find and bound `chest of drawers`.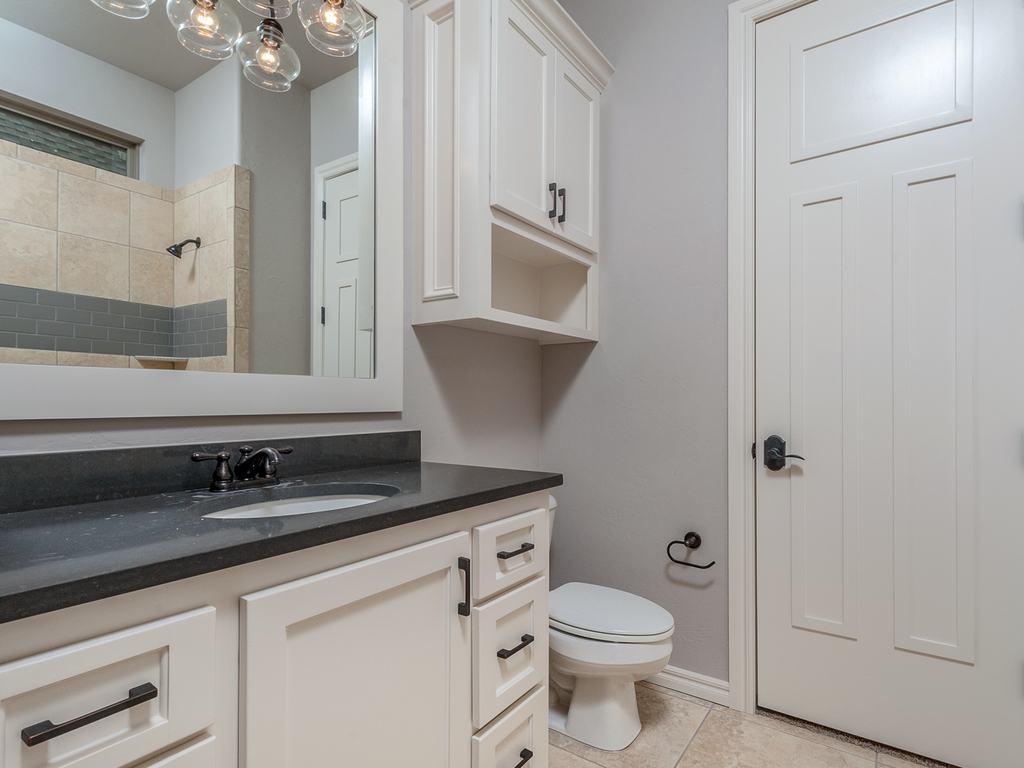
Bound: 0, 458, 560, 767.
